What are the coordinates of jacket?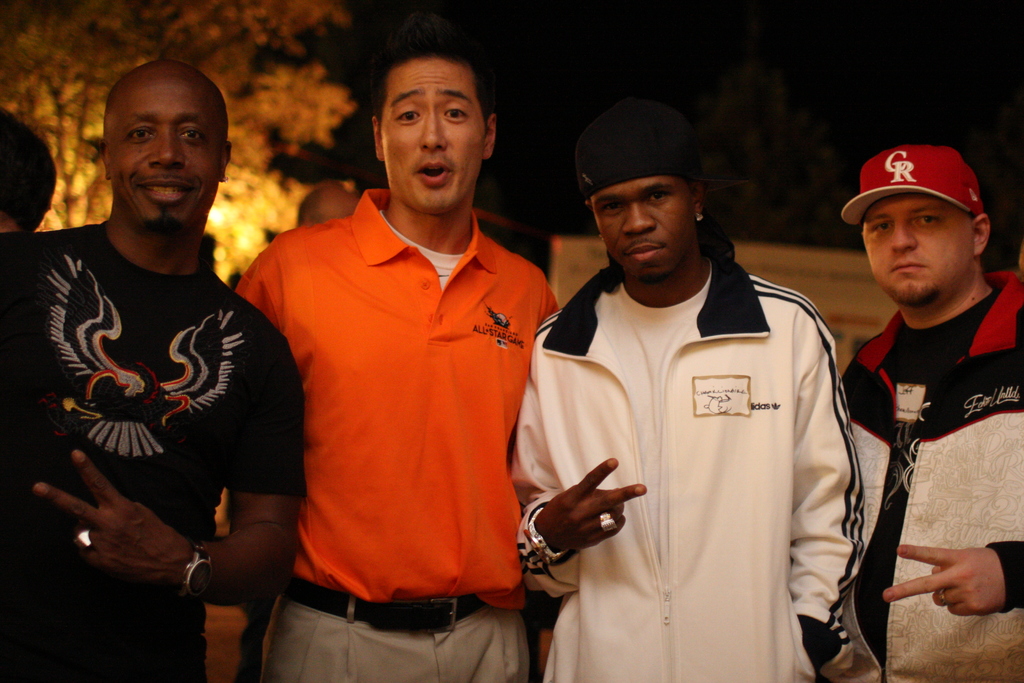
box=[506, 265, 913, 661].
